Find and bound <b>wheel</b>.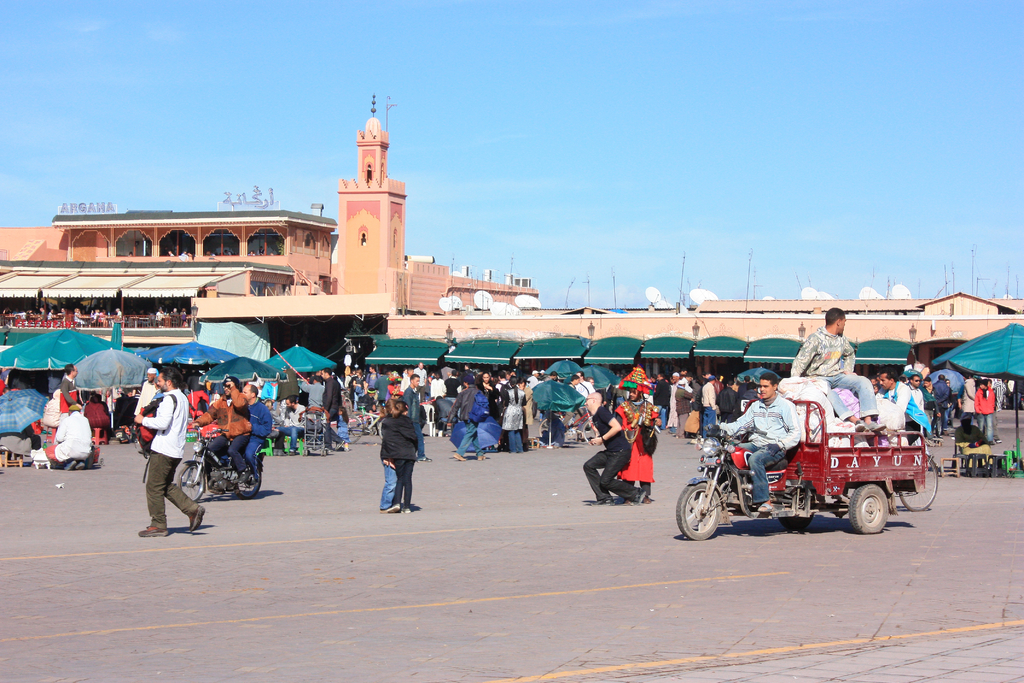
Bound: crop(900, 456, 940, 513).
